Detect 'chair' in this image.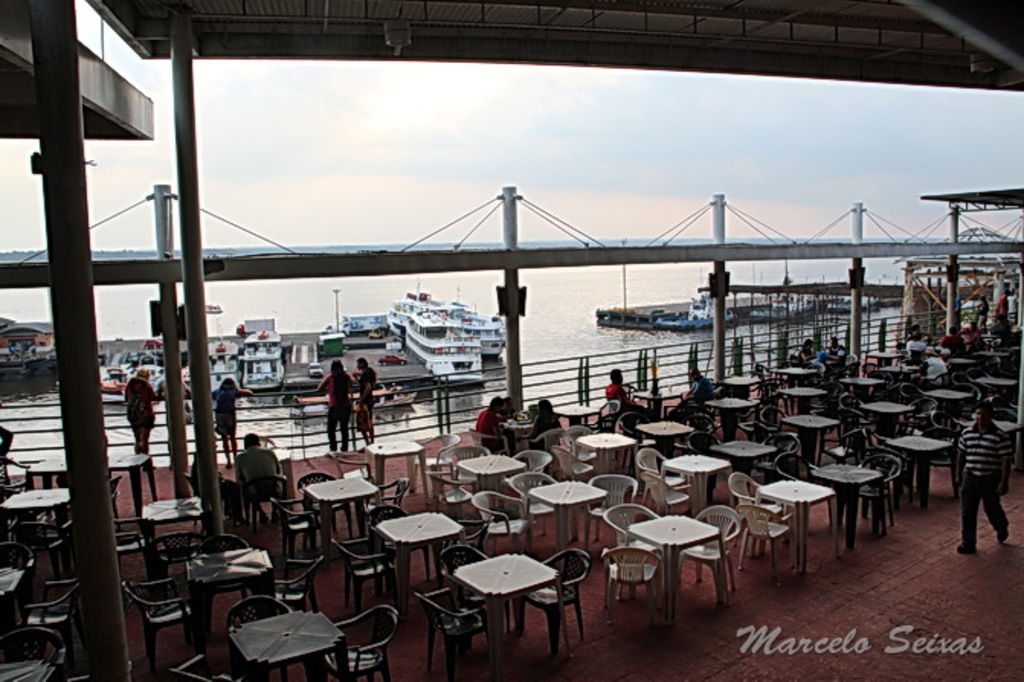
Detection: 459/426/511/458.
